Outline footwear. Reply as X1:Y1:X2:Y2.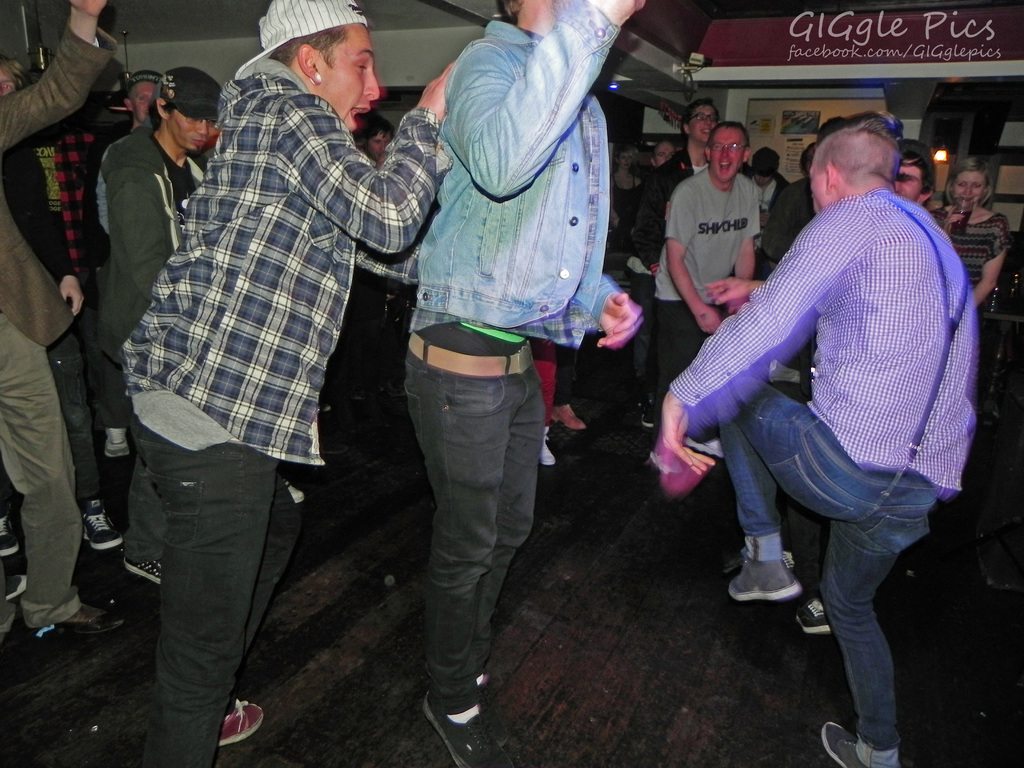
29:602:120:631.
